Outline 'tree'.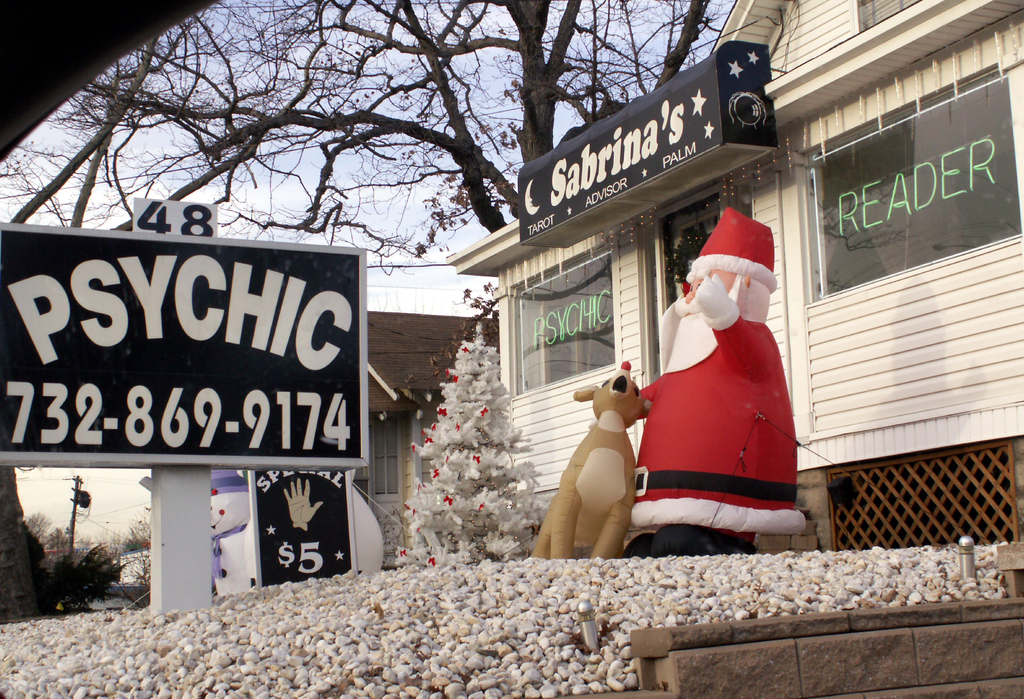
Outline: {"x1": 1, "y1": 0, "x2": 729, "y2": 322}.
